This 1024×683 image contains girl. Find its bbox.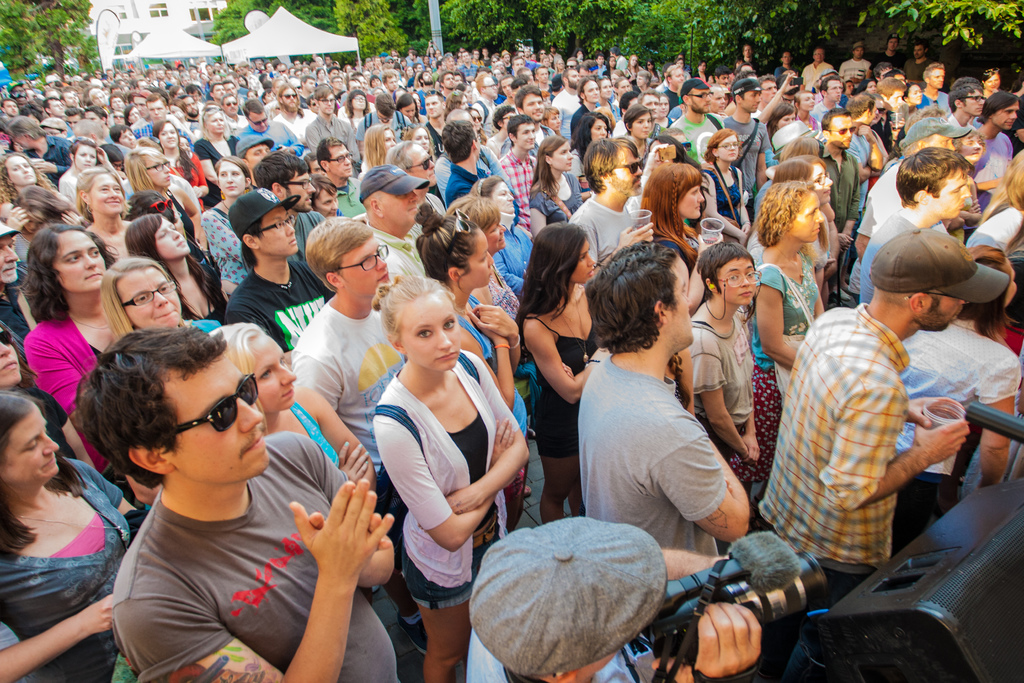
bbox(598, 78, 607, 106).
